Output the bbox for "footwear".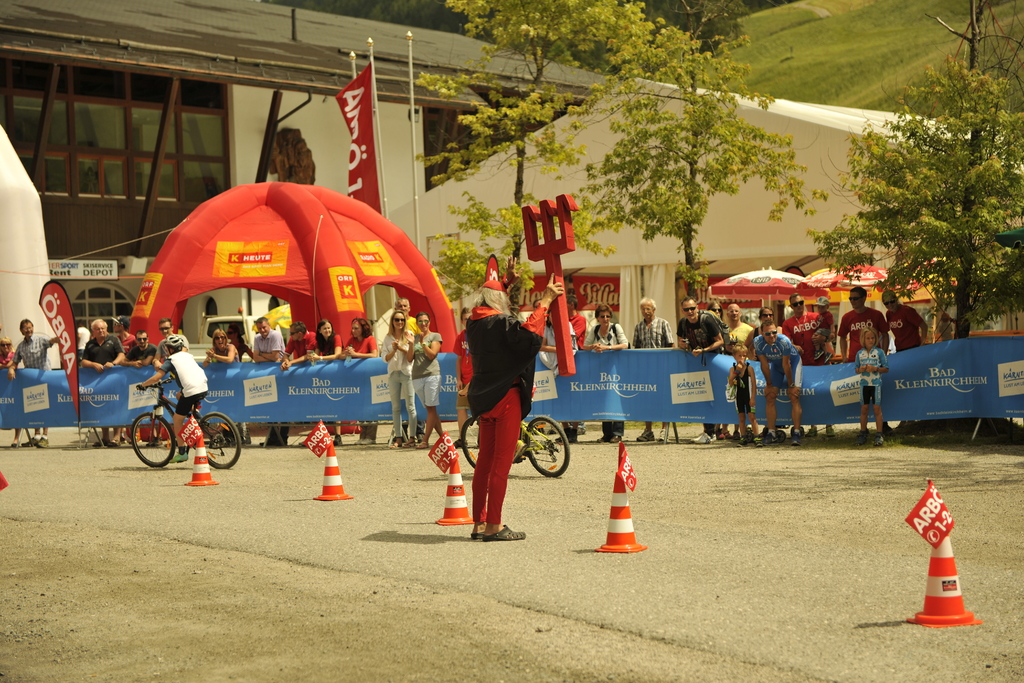
locate(483, 522, 531, 543).
